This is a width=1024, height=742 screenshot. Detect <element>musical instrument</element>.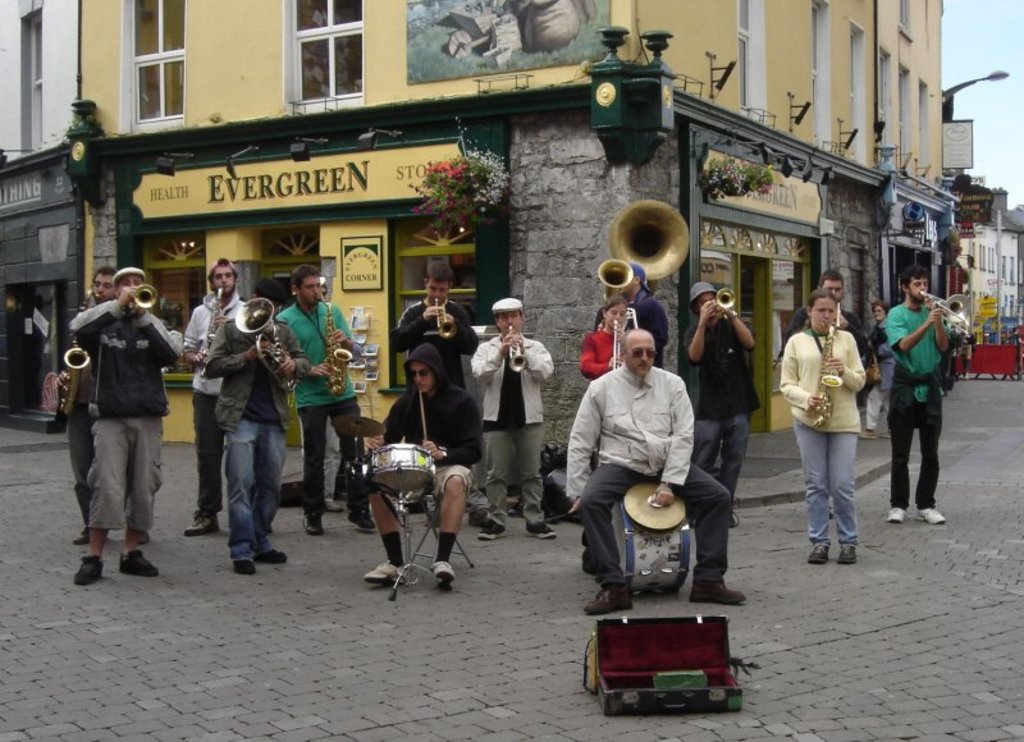
BBox(511, 322, 531, 374).
